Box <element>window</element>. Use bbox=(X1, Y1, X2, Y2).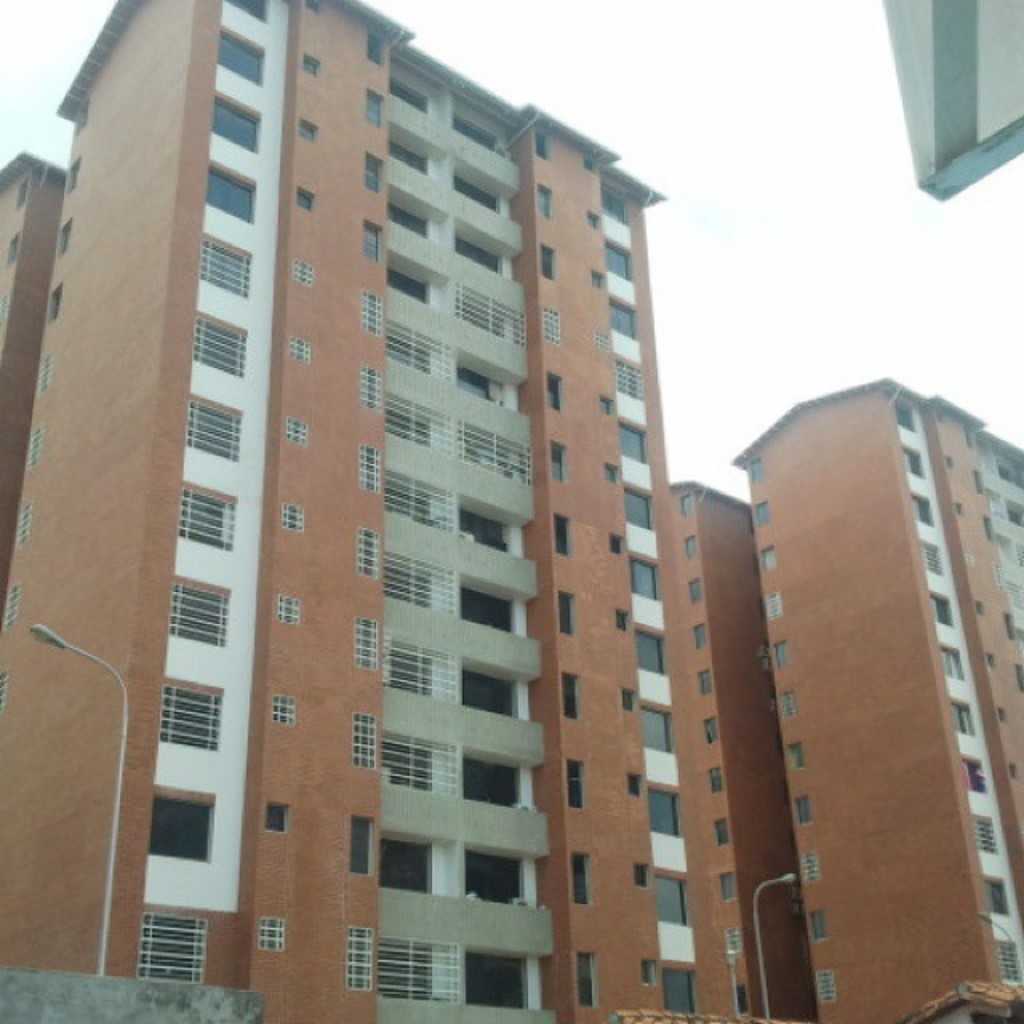
bbox=(283, 502, 299, 533).
